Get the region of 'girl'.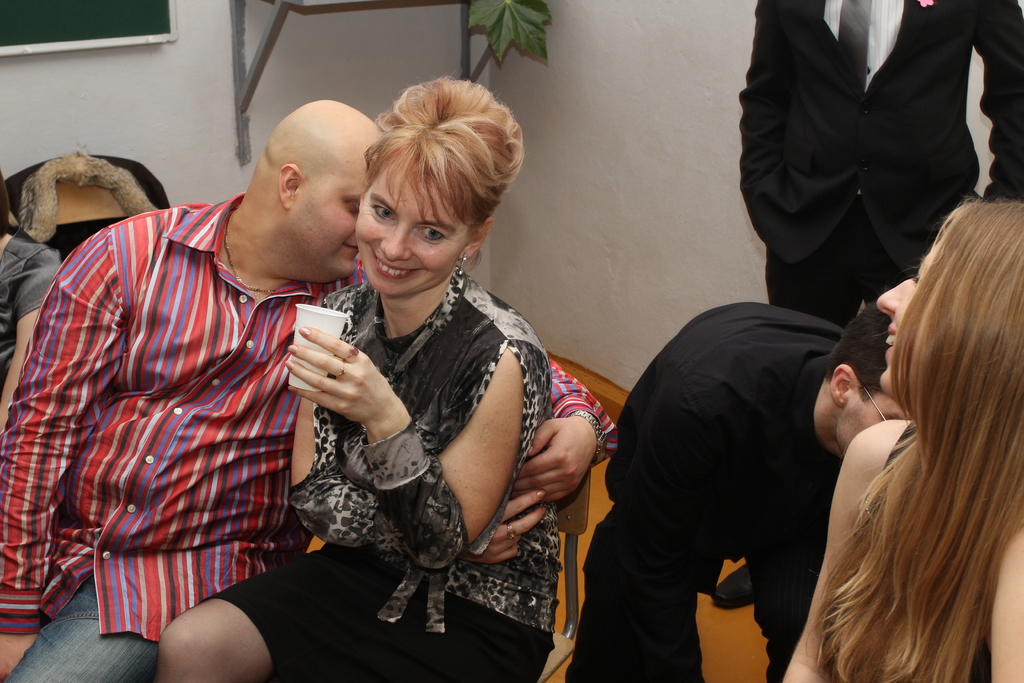
(left=774, top=195, right=1020, bottom=682).
